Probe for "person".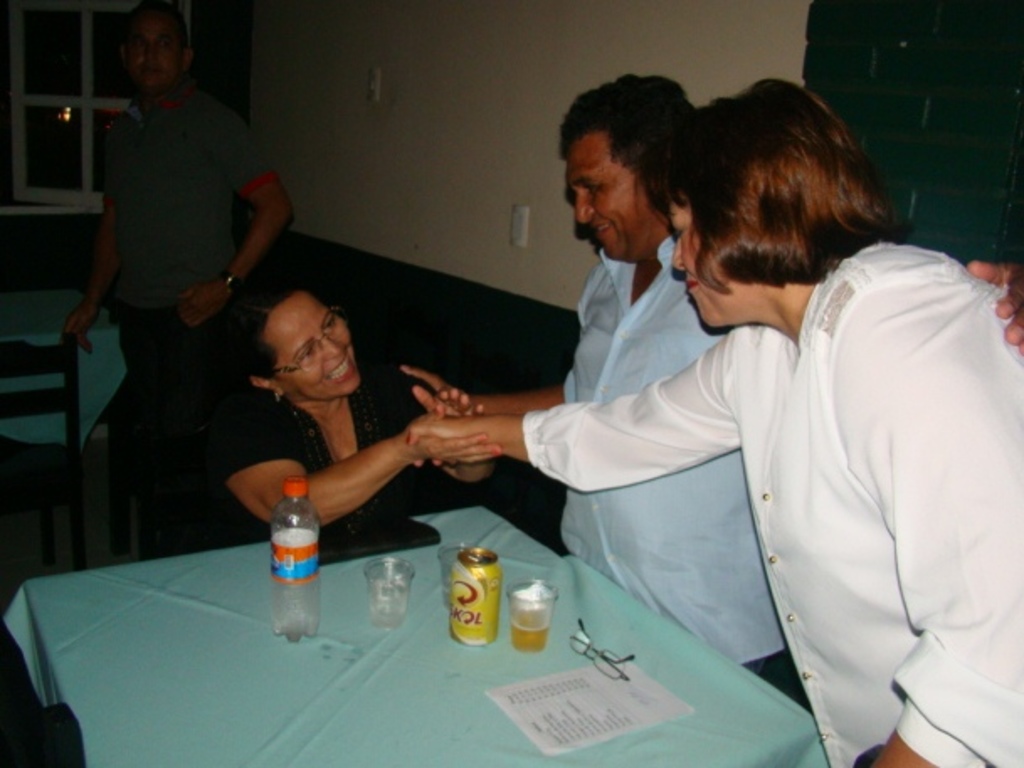
Probe result: bbox(207, 289, 493, 551).
